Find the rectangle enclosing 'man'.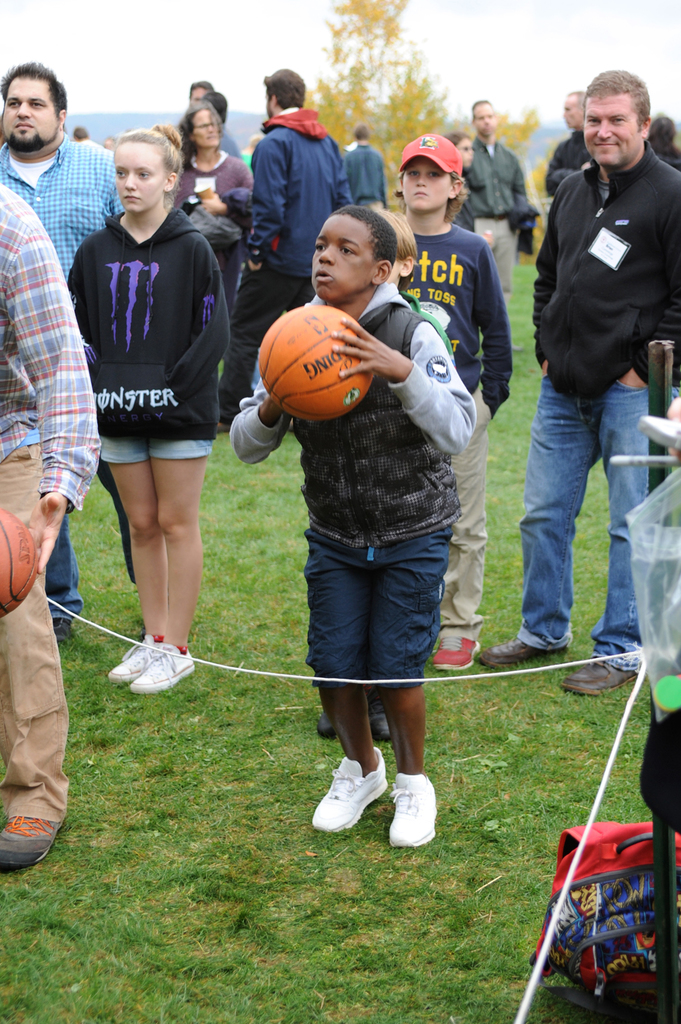
<region>545, 91, 587, 191</region>.
